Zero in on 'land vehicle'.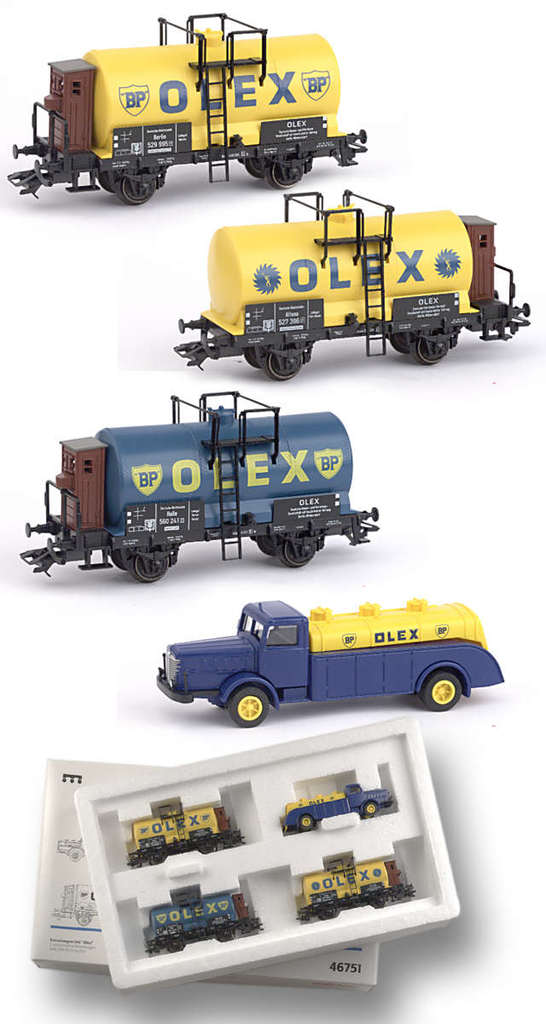
Zeroed in: (x1=173, y1=187, x2=531, y2=384).
